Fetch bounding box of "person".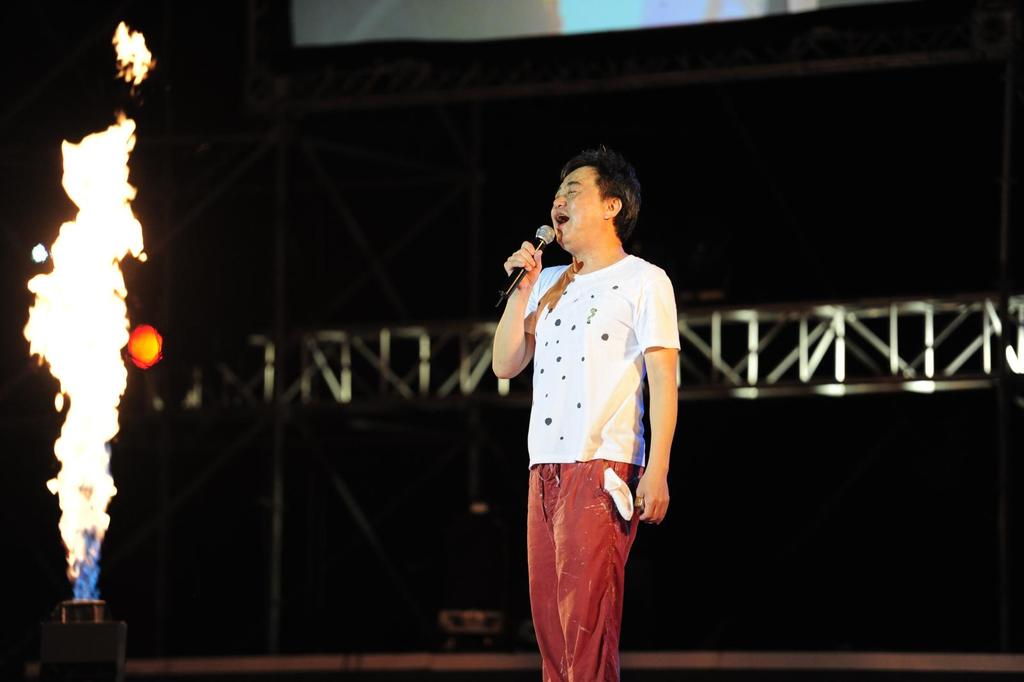
Bbox: [x1=490, y1=125, x2=690, y2=681].
